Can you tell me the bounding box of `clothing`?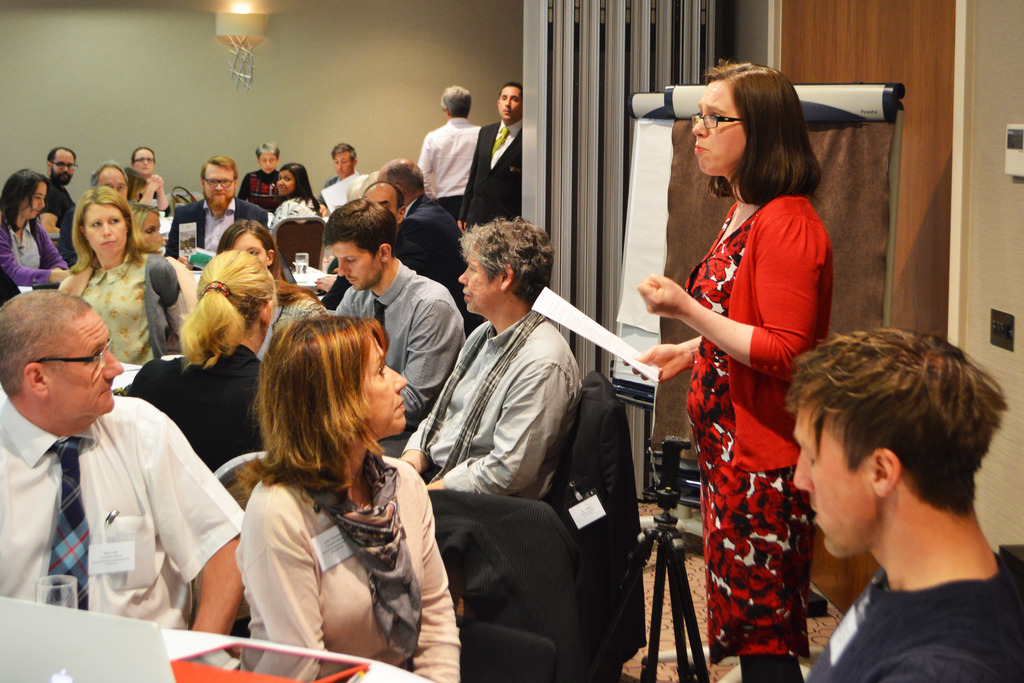
detection(0, 360, 224, 637).
